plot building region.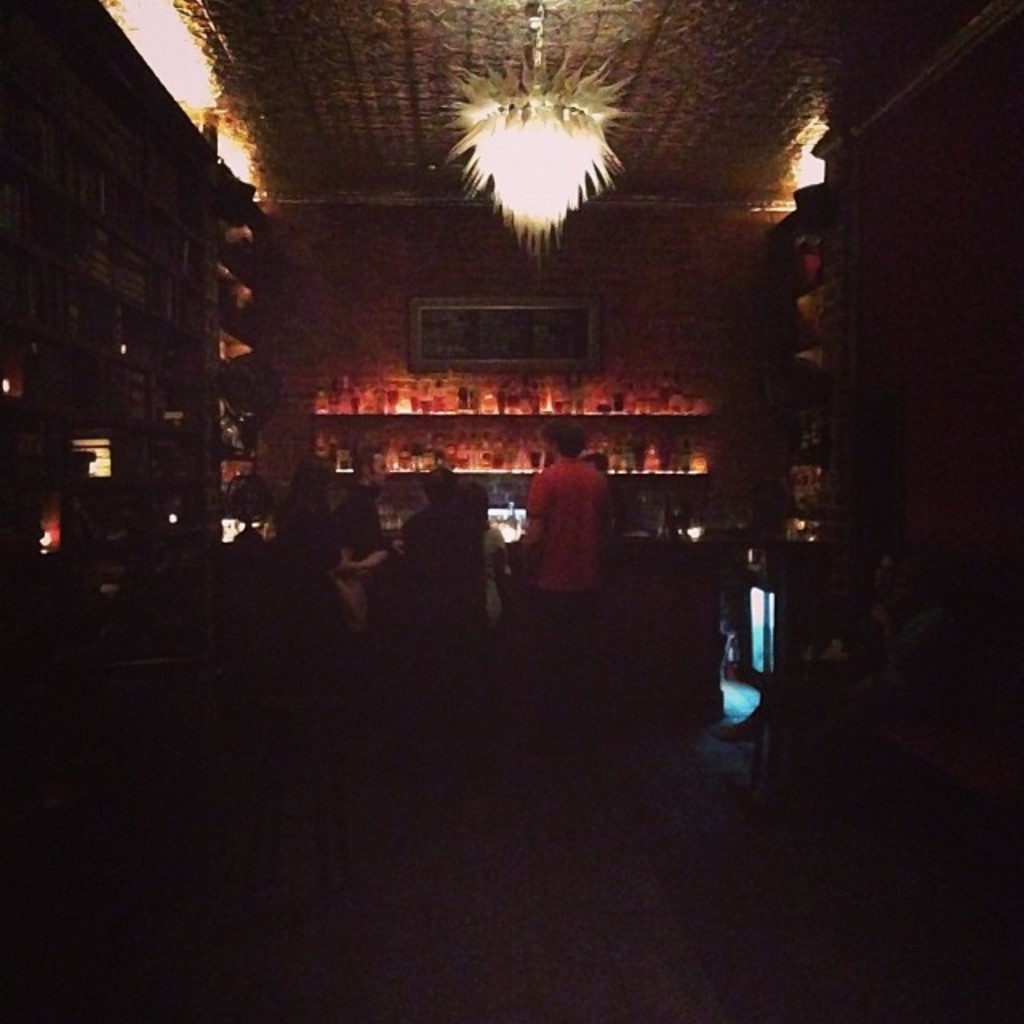
Plotted at [left=0, top=0, right=1022, bottom=1022].
